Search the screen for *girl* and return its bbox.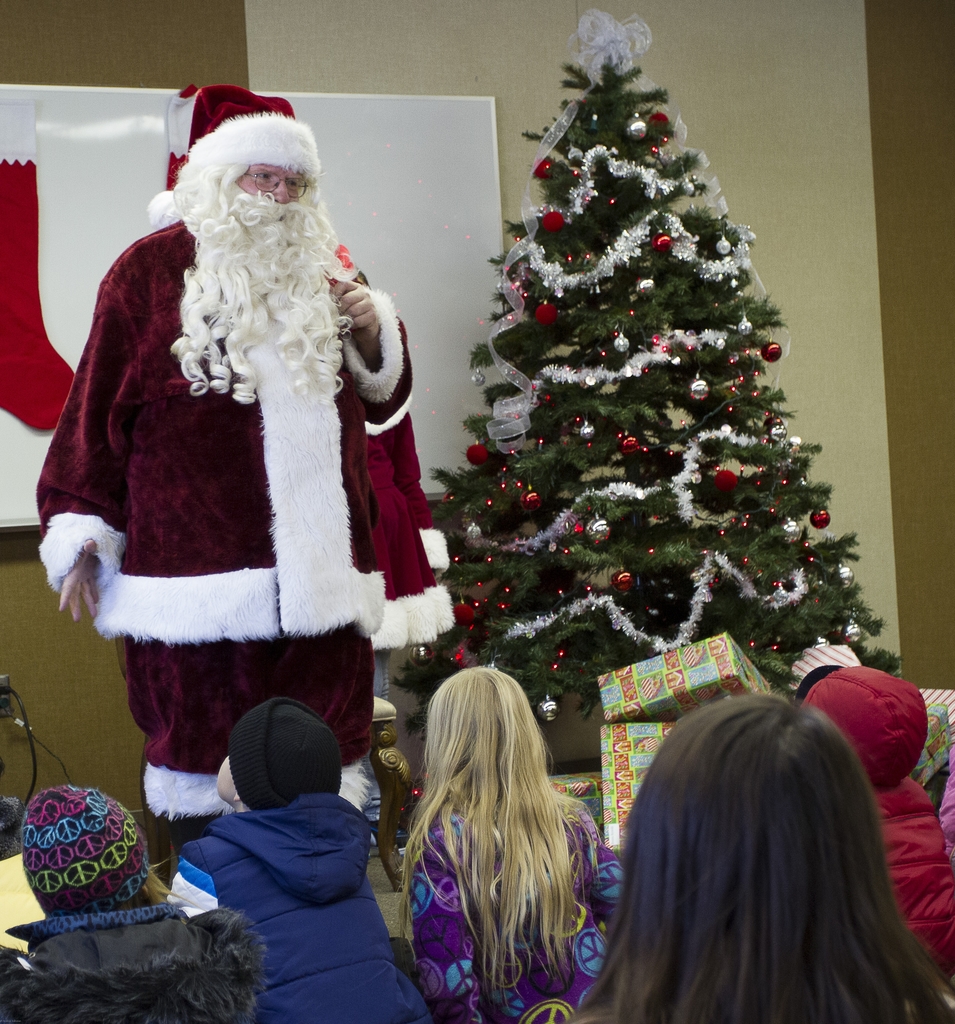
Found: crop(374, 651, 634, 1023).
